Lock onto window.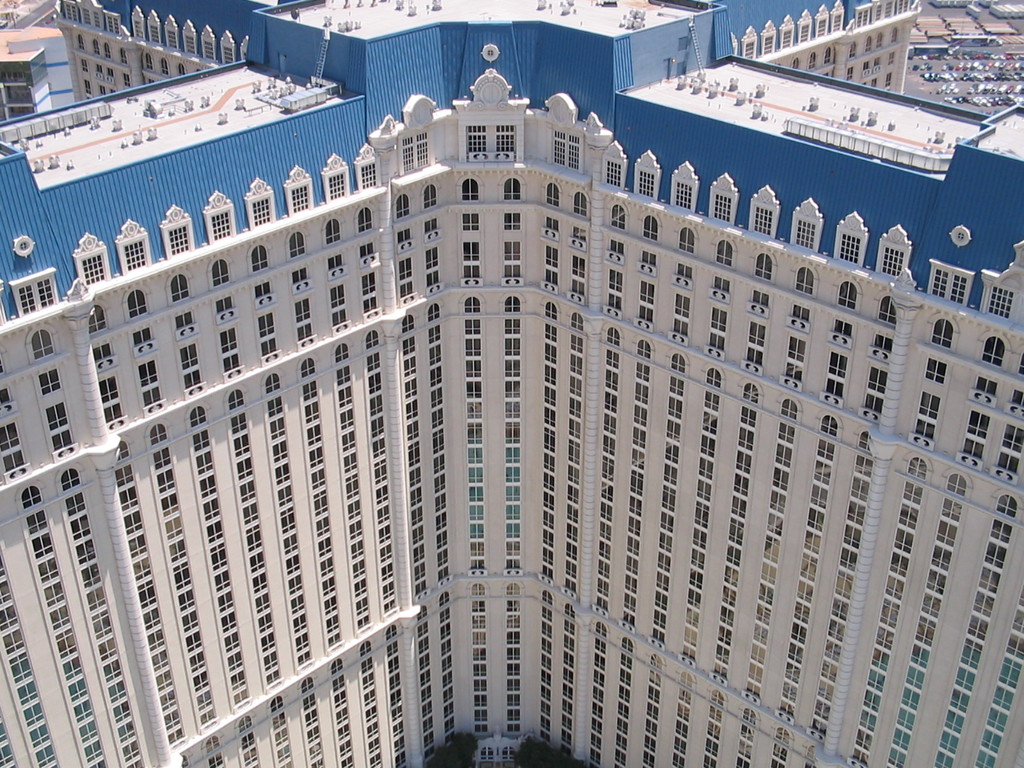
Locked: [x1=719, y1=605, x2=735, y2=628].
